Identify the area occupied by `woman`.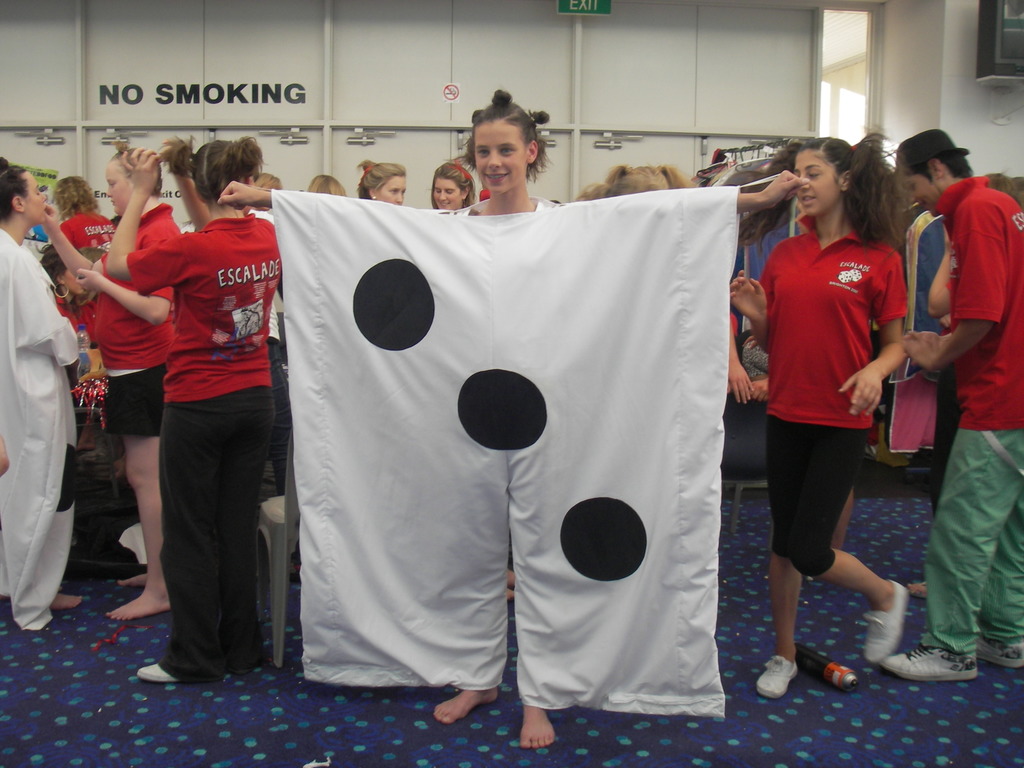
Area: <box>419,159,481,214</box>.
